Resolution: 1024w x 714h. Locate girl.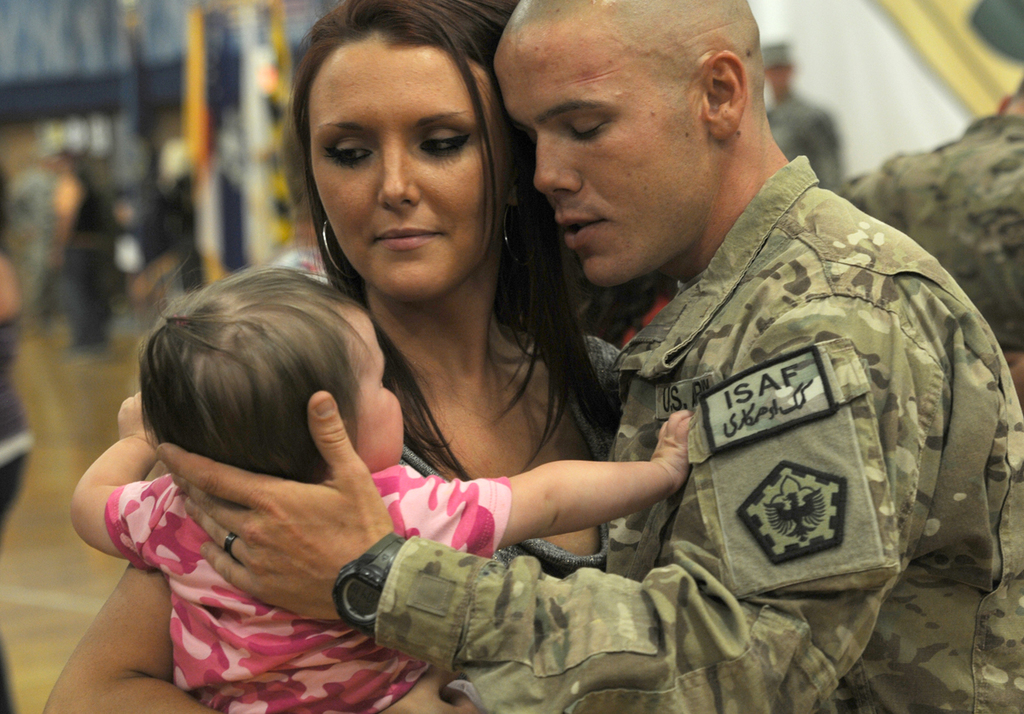
[x1=69, y1=254, x2=695, y2=713].
